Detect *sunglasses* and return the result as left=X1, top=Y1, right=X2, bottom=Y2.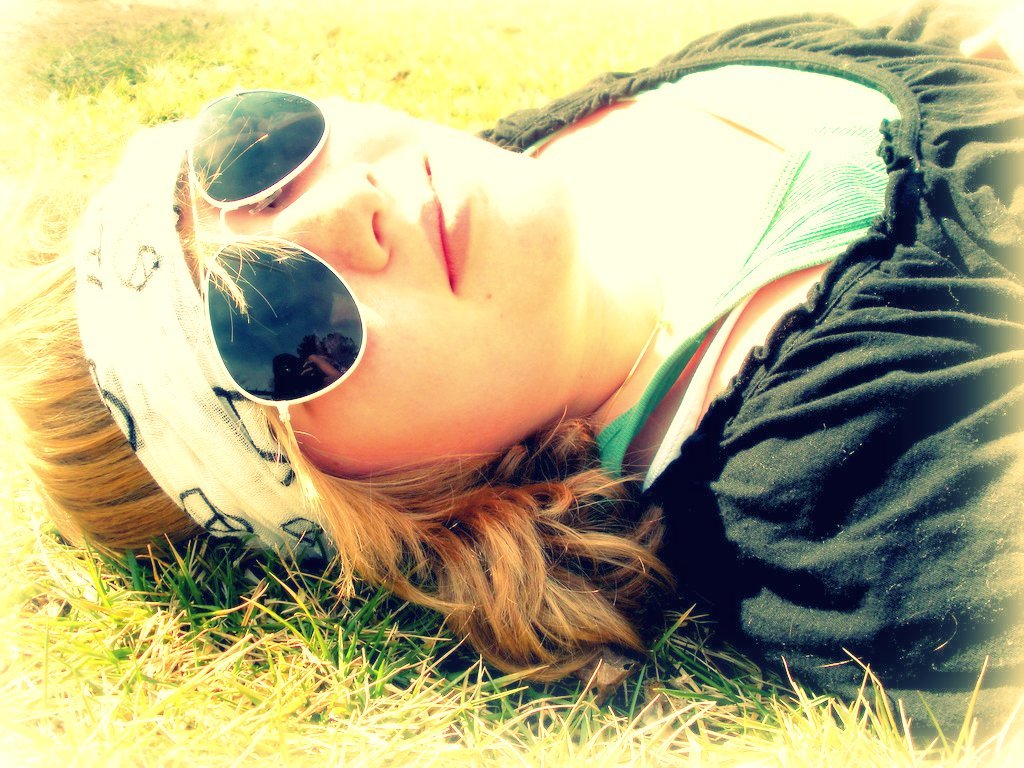
left=184, top=82, right=366, bottom=498.
